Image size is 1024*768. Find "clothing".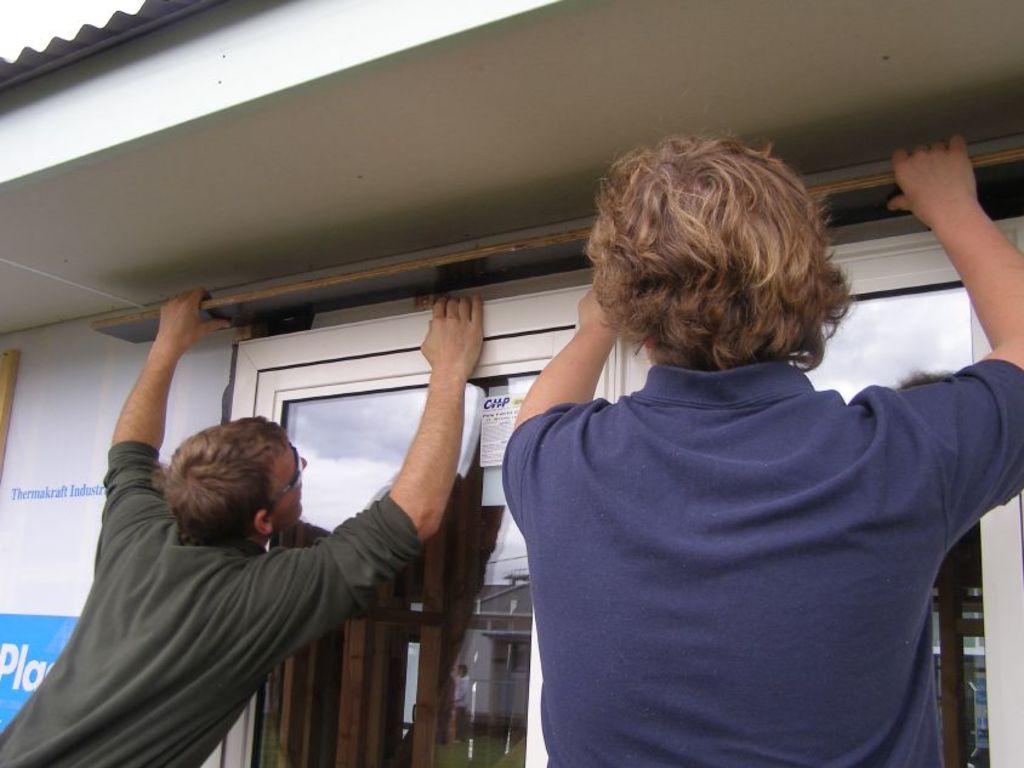
l=497, t=357, r=1023, b=767.
